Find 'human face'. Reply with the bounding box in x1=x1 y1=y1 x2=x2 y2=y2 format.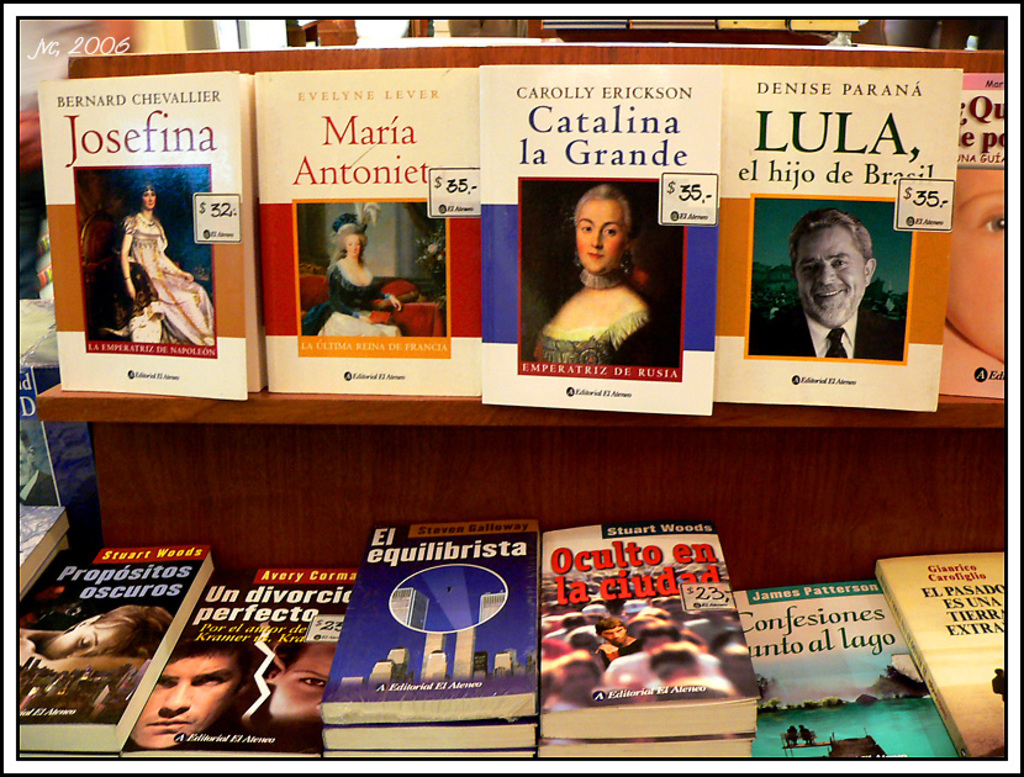
x1=271 y1=640 x2=337 y2=739.
